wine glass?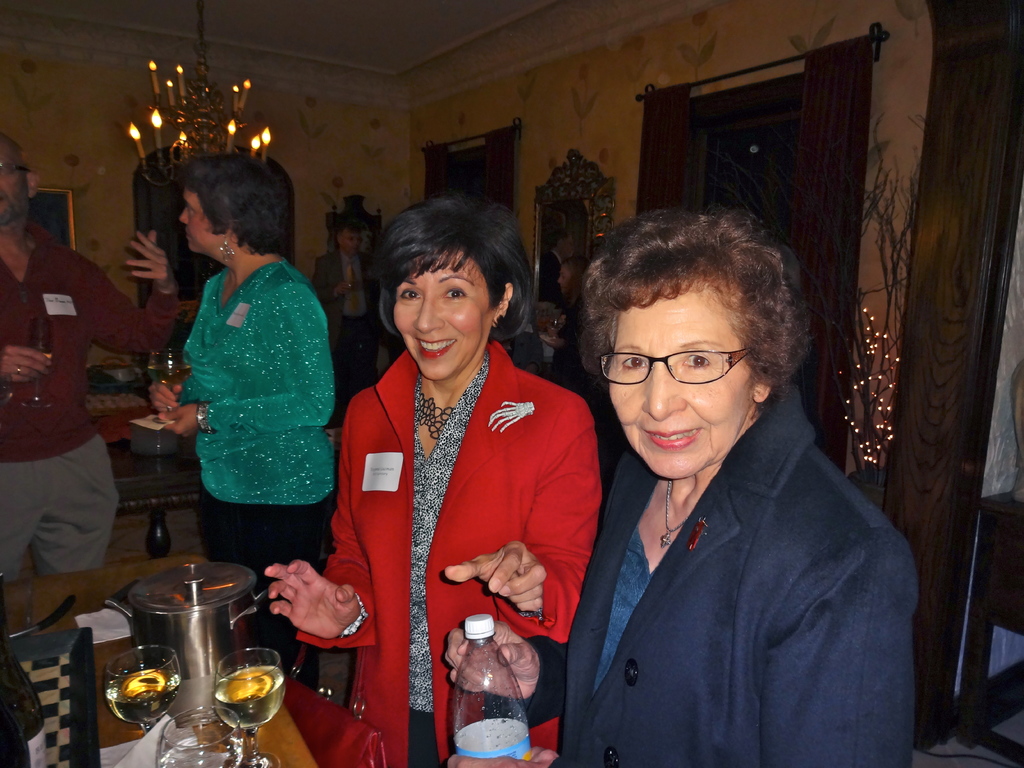
214 651 287 767
